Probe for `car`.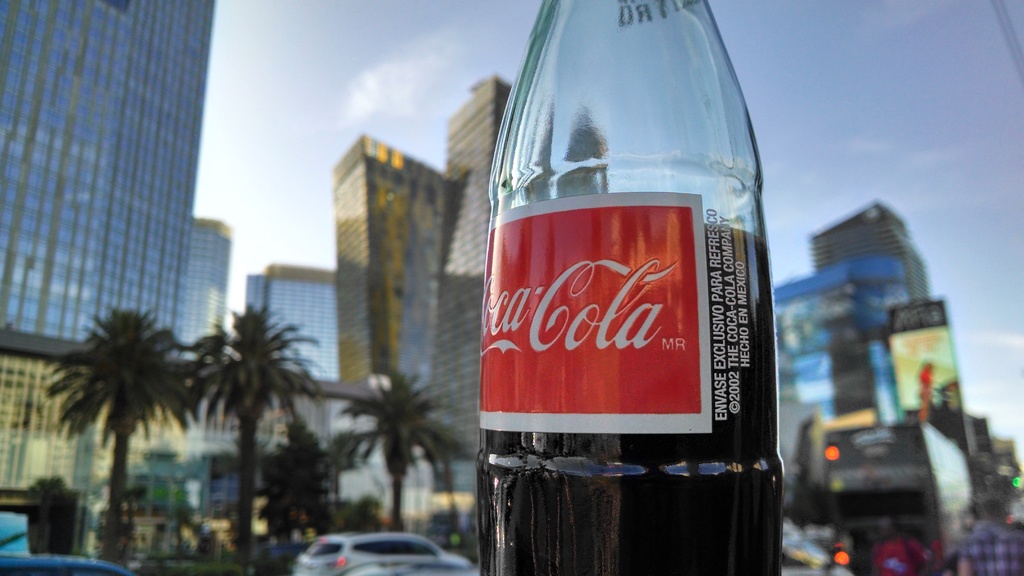
Probe result: [x1=777, y1=528, x2=851, y2=575].
